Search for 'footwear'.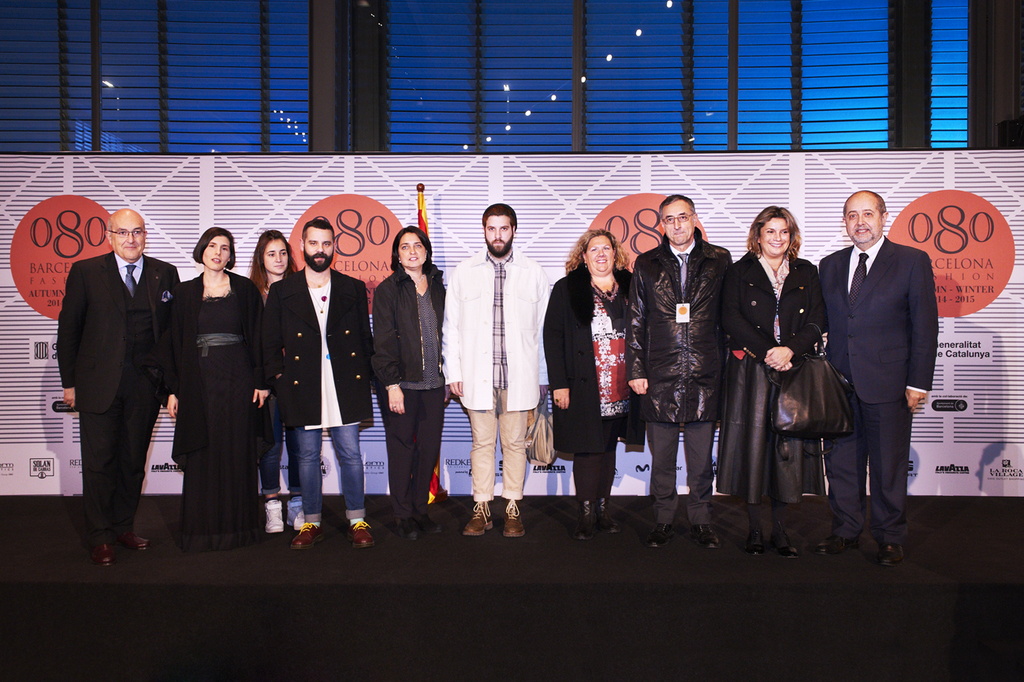
Found at bbox=(572, 502, 594, 542).
